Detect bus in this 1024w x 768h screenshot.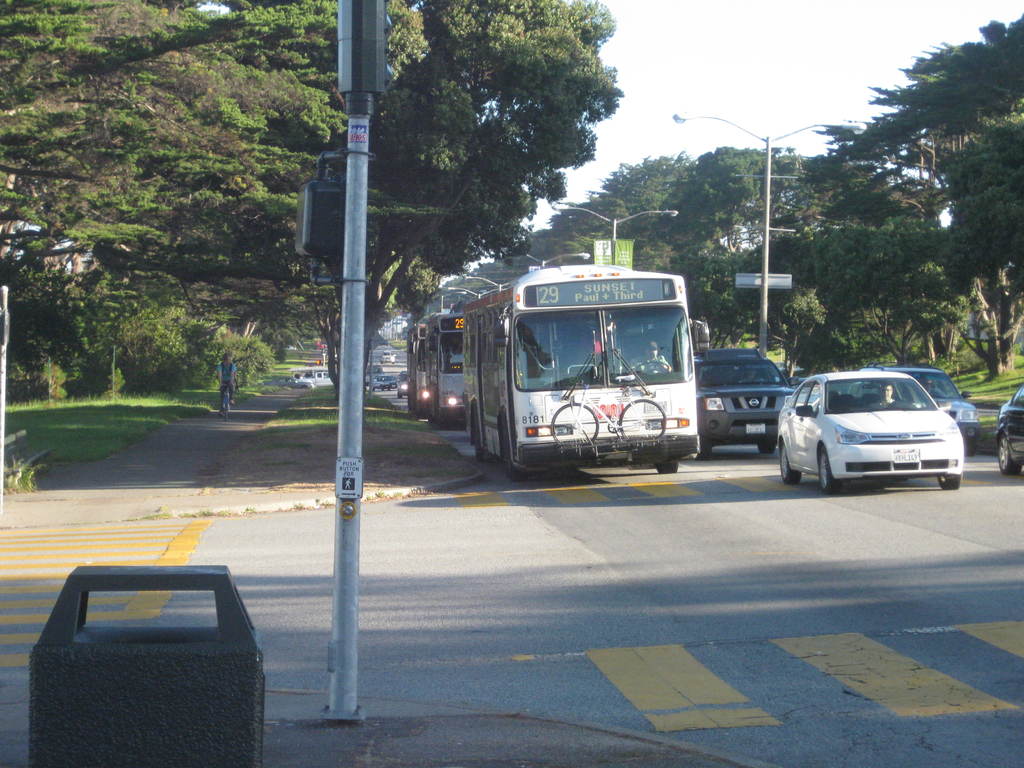
Detection: <region>473, 259, 703, 475</region>.
